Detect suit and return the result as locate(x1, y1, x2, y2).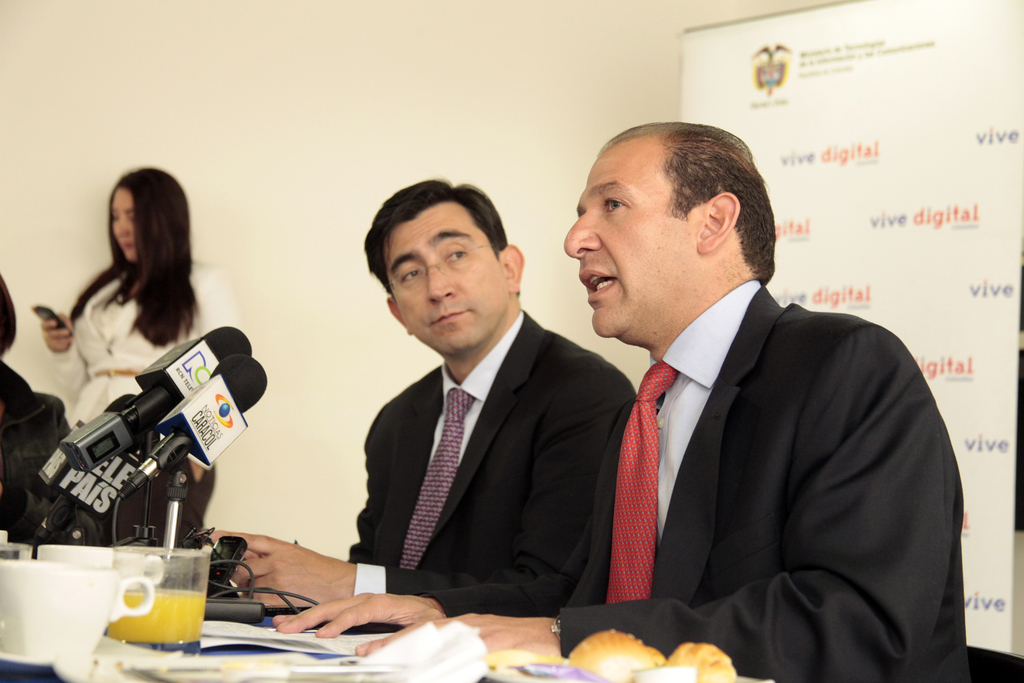
locate(338, 227, 628, 640).
